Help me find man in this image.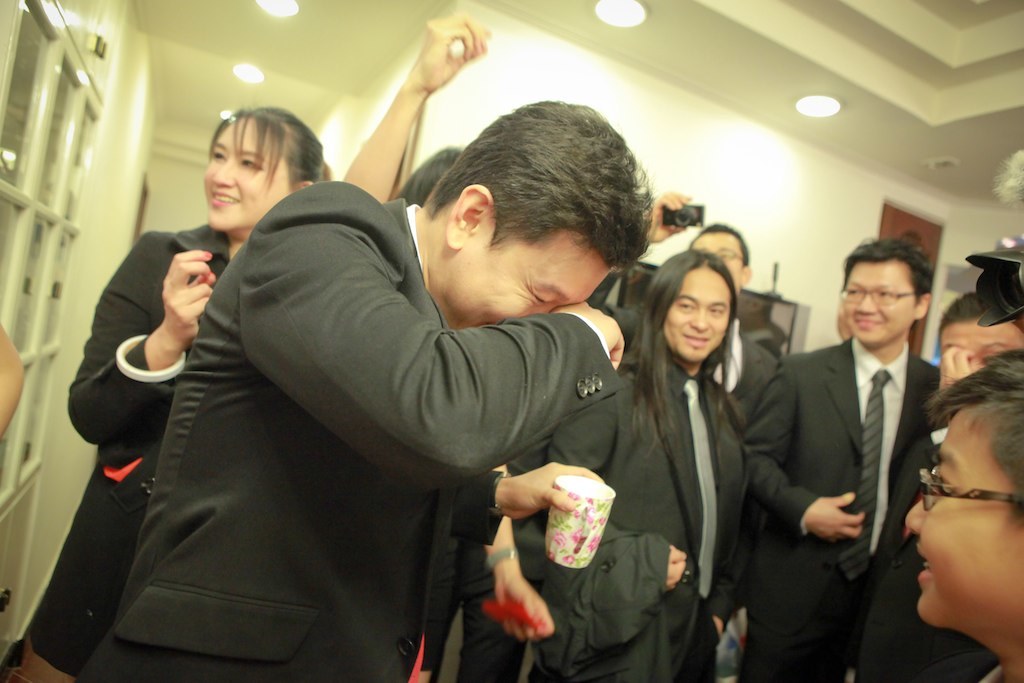
Found it: locate(740, 232, 937, 682).
